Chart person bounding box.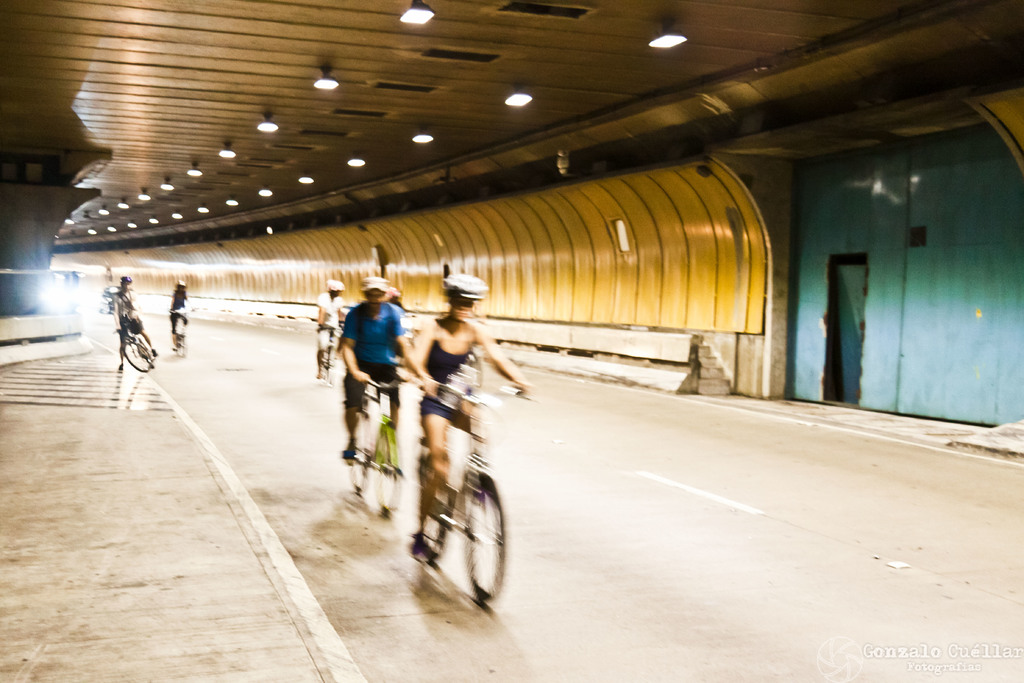
Charted: [x1=166, y1=280, x2=193, y2=363].
